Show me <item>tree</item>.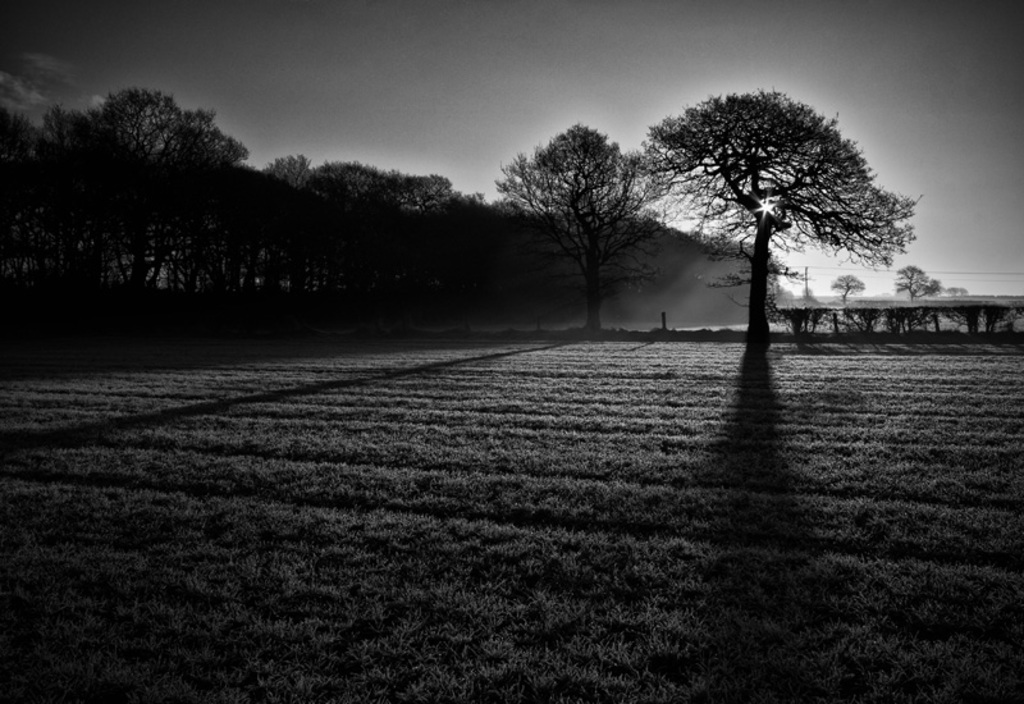
<item>tree</item> is here: 639:83:923:346.
